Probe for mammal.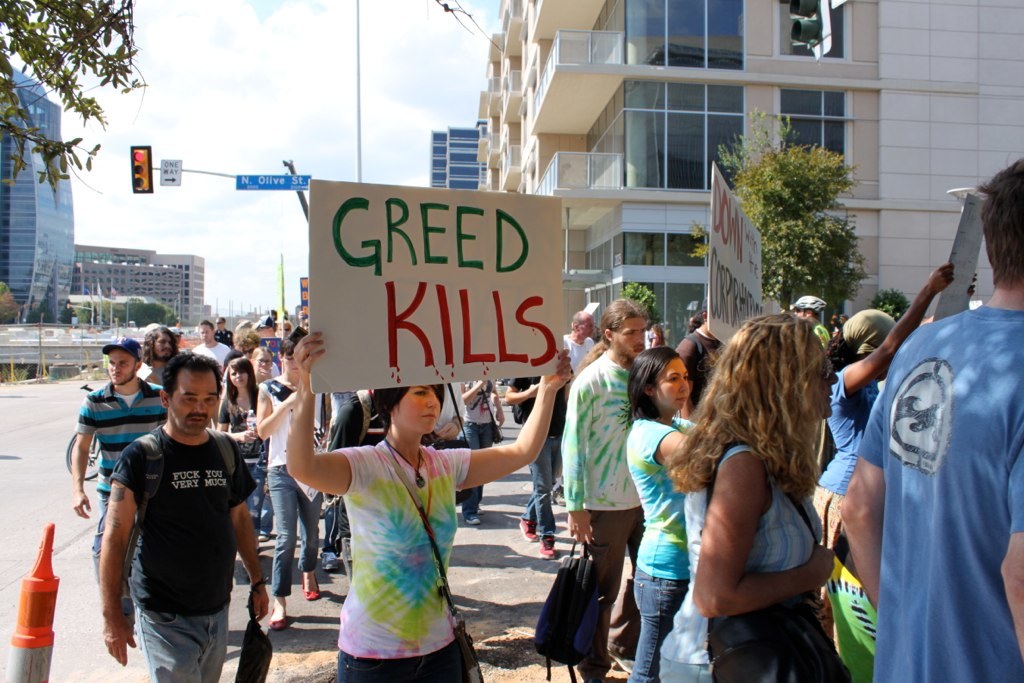
Probe result: [left=553, top=307, right=604, bottom=503].
